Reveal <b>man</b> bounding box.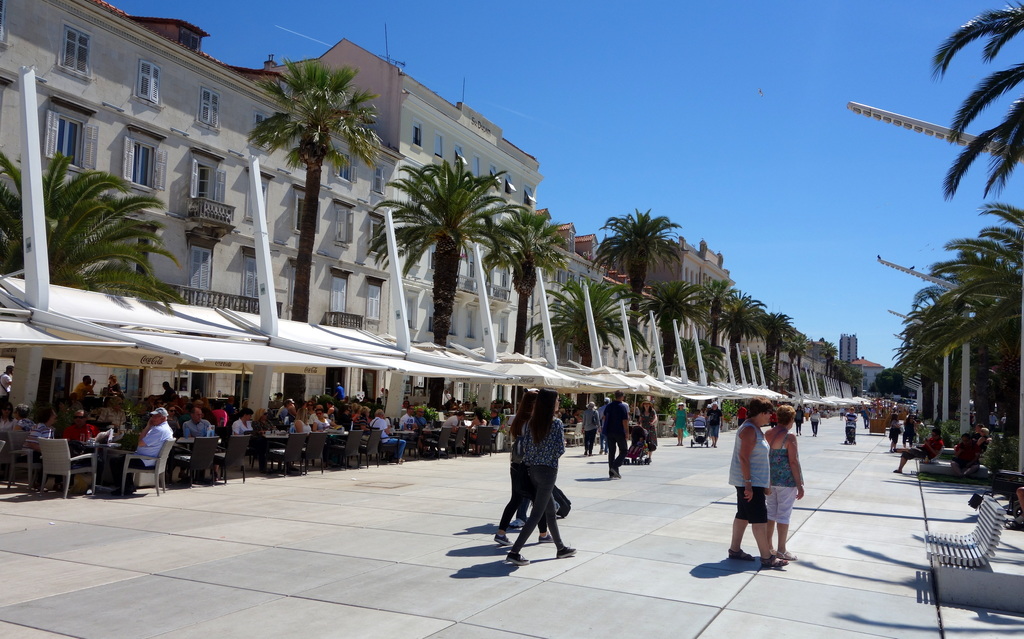
Revealed: bbox(71, 374, 99, 405).
